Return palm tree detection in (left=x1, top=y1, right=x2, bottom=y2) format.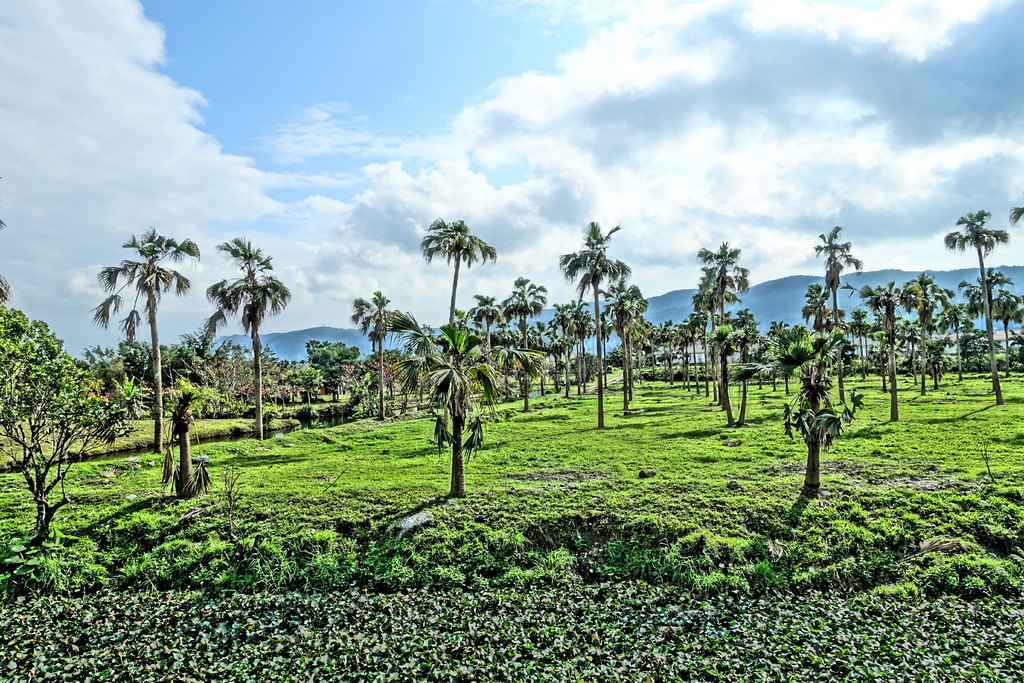
(left=687, top=237, right=737, bottom=407).
